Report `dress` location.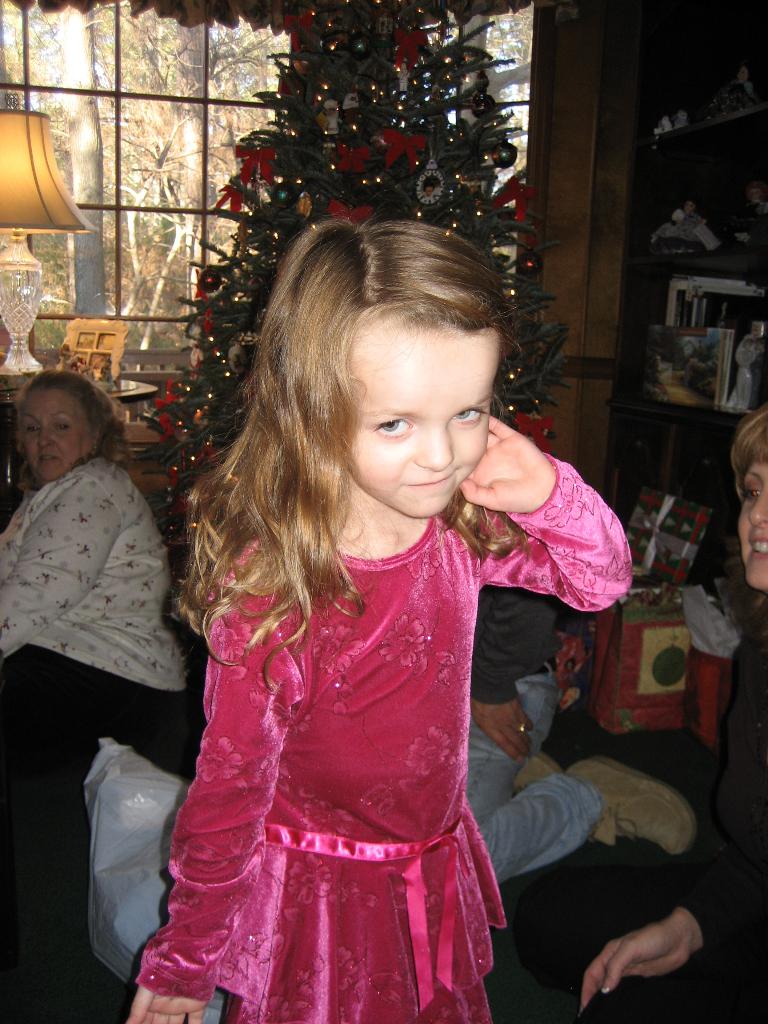
Report: Rect(141, 320, 598, 990).
